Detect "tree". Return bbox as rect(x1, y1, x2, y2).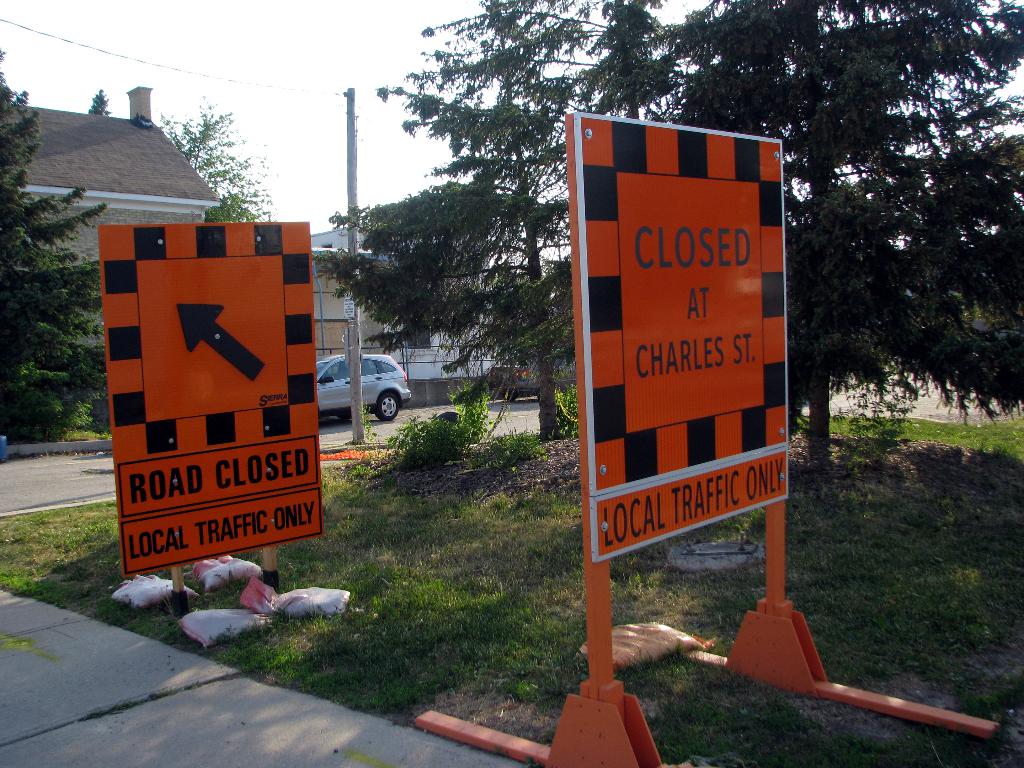
rect(308, 0, 600, 438).
